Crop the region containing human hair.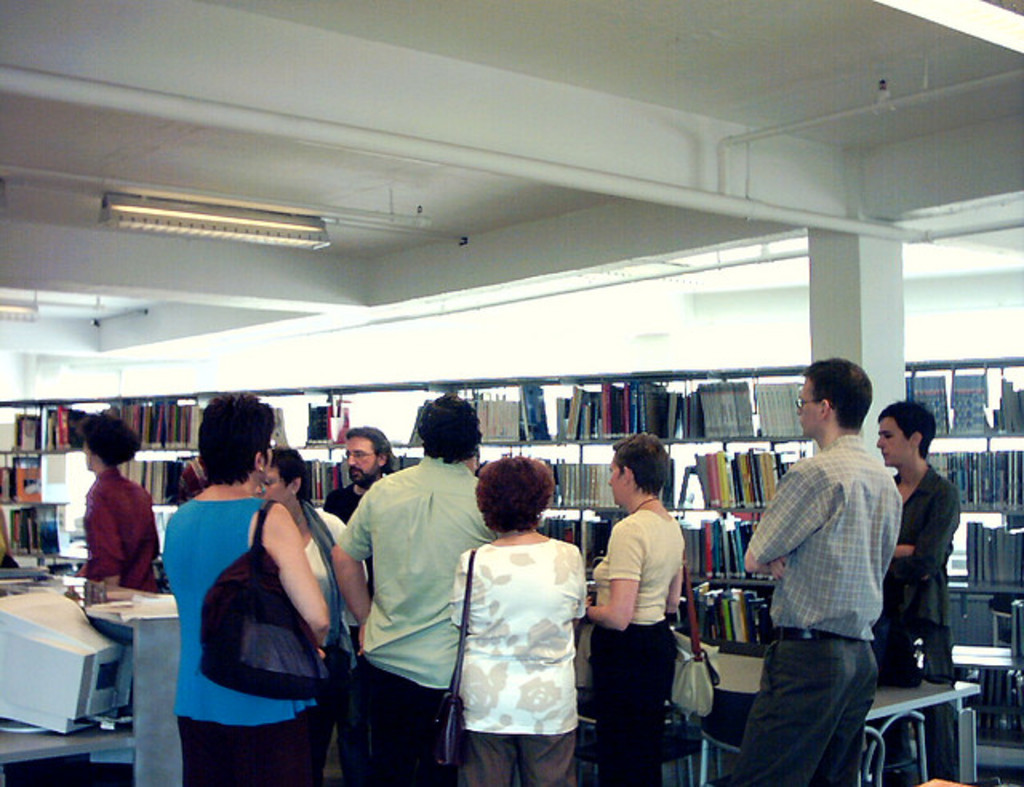
Crop region: region(197, 390, 277, 483).
